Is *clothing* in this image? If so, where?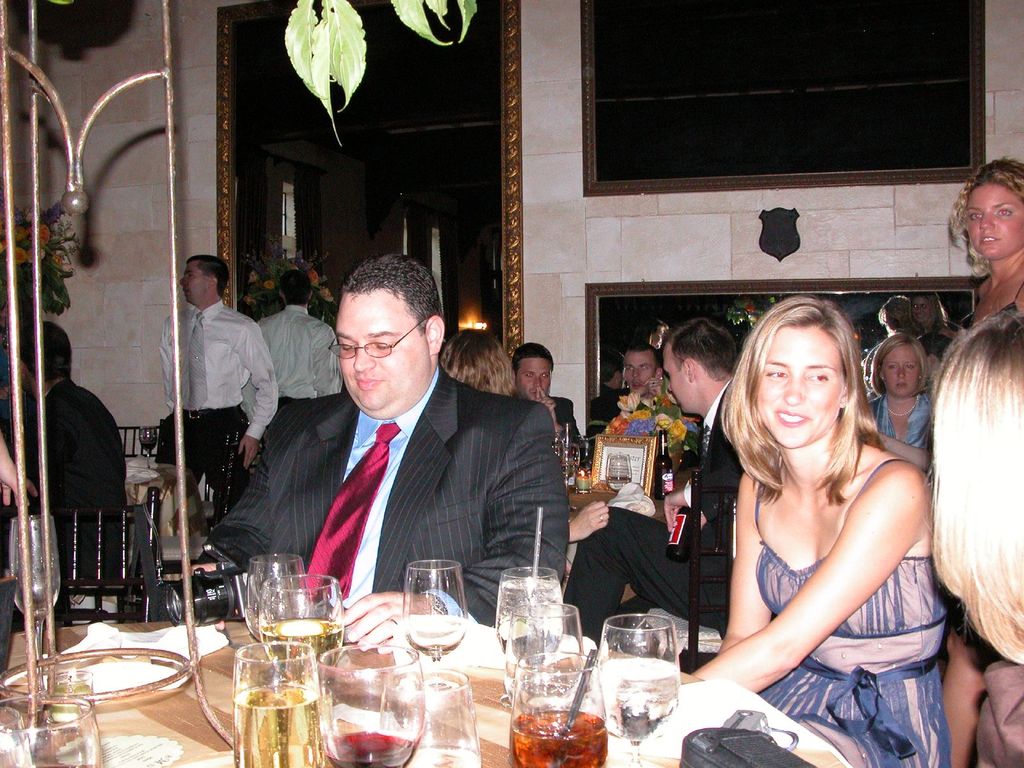
Yes, at x1=20 y1=378 x2=127 y2=609.
